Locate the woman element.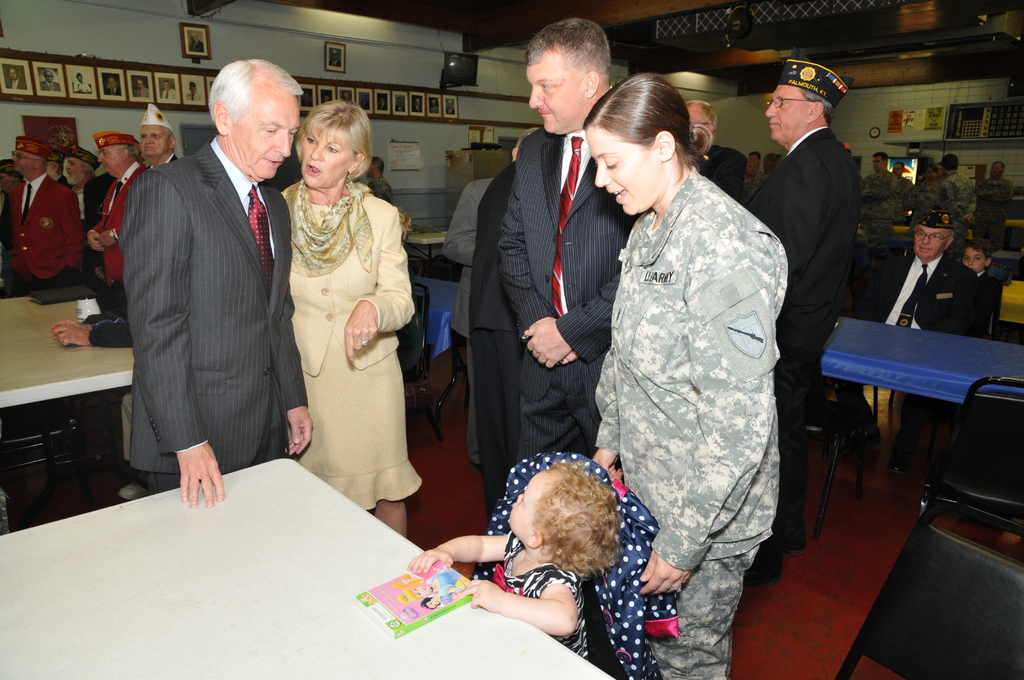
Element bbox: detection(575, 71, 803, 679).
